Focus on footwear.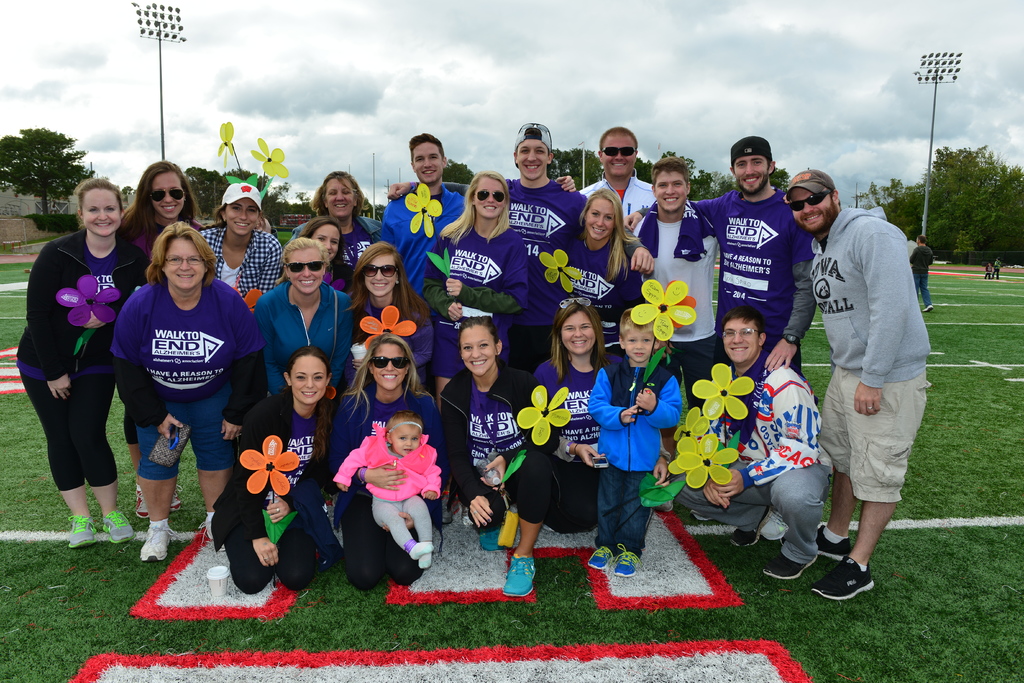
Focused at box=[611, 541, 640, 575].
